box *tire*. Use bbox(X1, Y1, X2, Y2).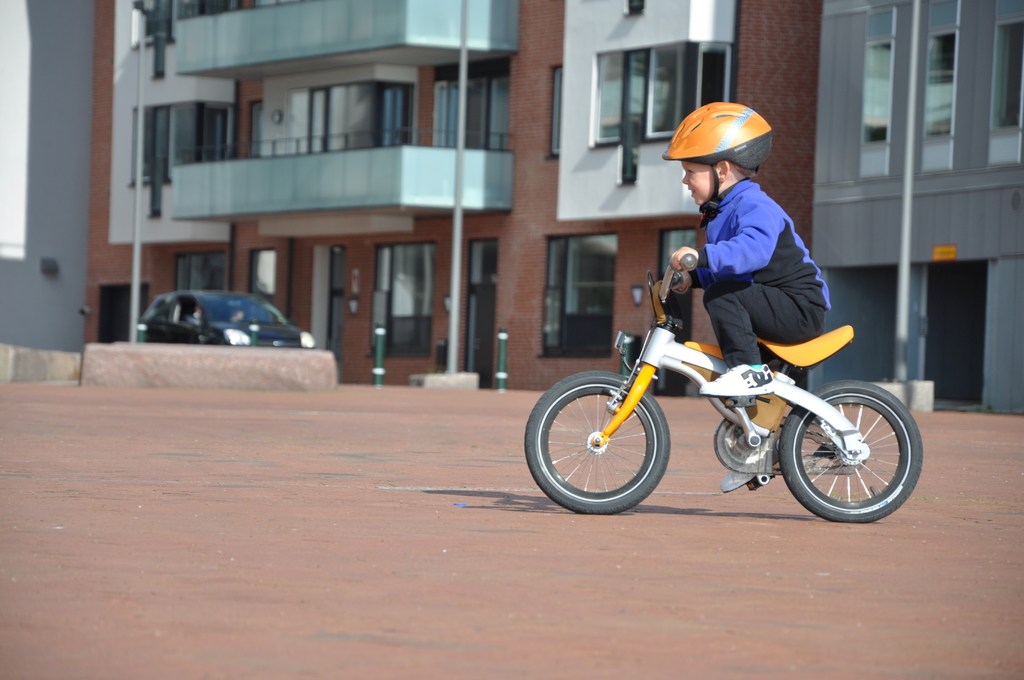
bbox(792, 377, 917, 522).
